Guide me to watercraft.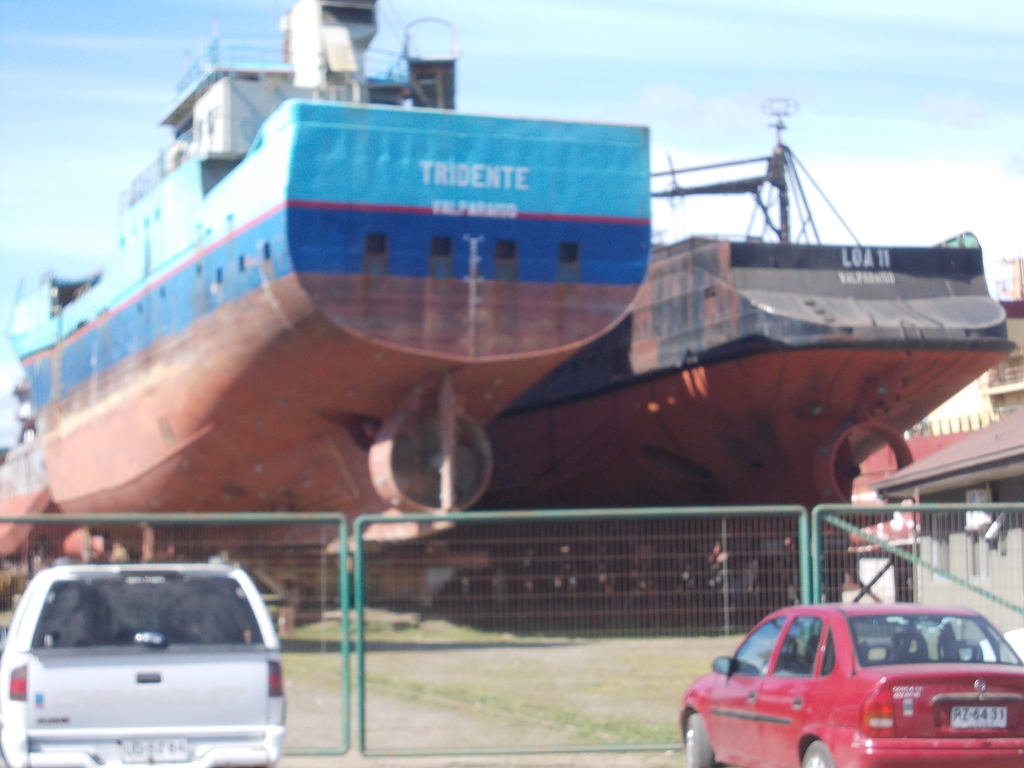
Guidance: (left=447, top=104, right=1007, bottom=616).
